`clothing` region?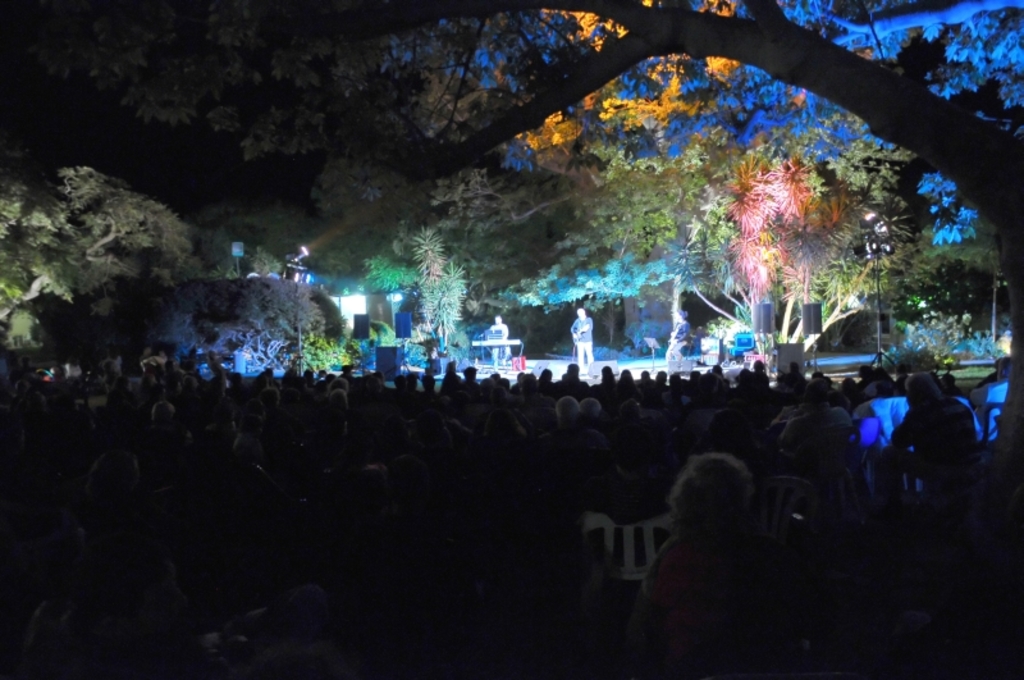
region(622, 535, 791, 679)
